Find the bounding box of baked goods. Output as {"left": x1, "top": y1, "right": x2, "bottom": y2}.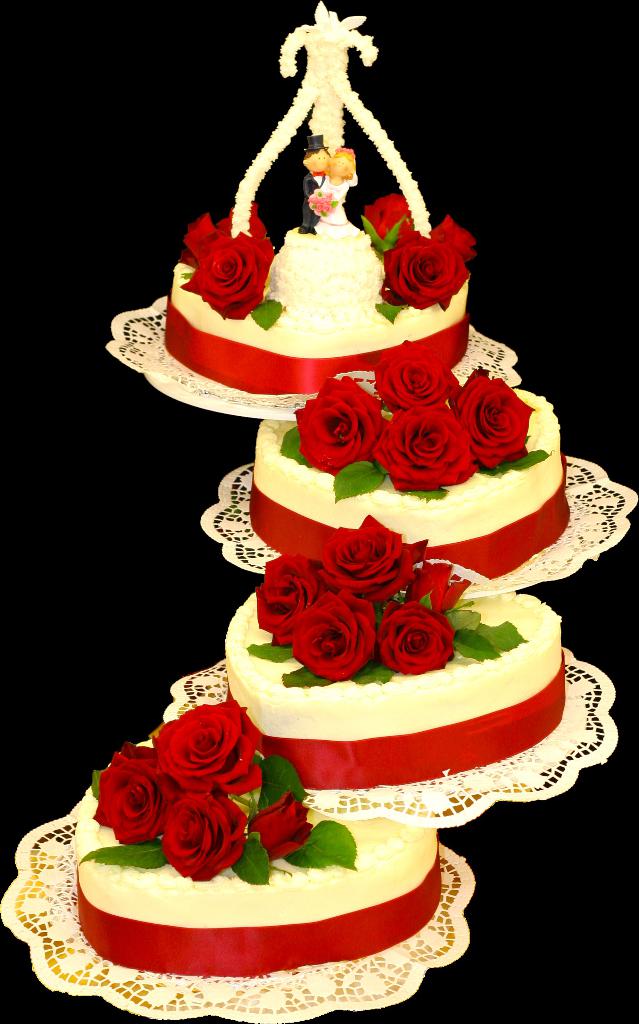
{"left": 158, "top": 131, "right": 485, "bottom": 398}.
